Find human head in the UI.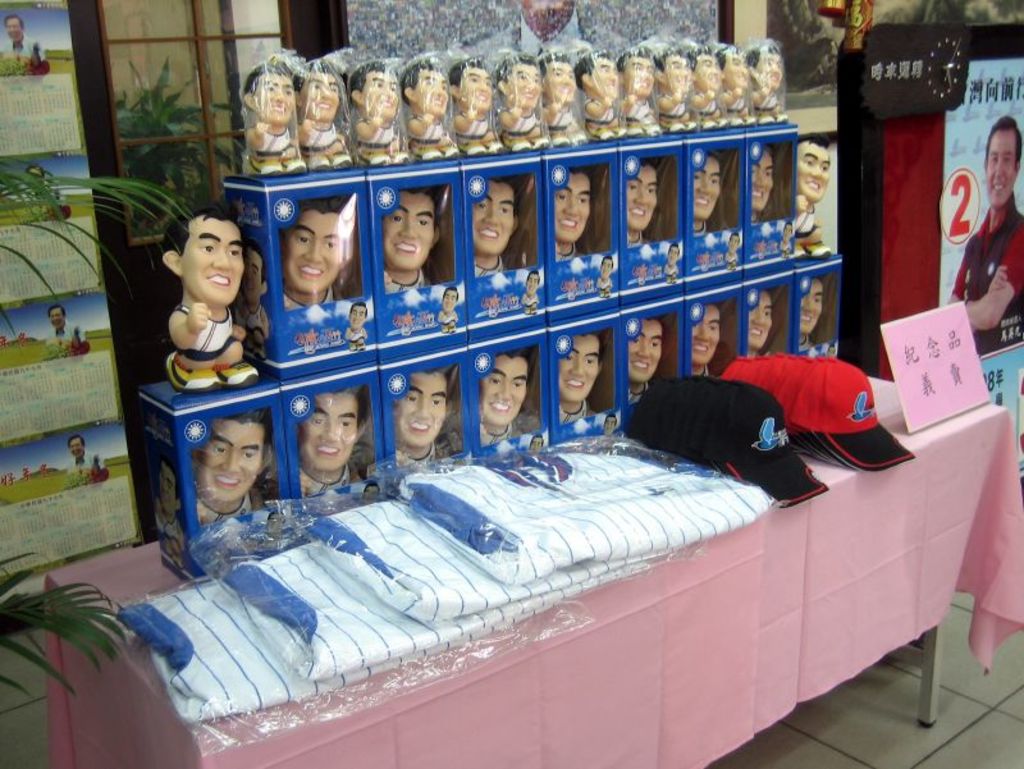
UI element at 692, 150, 721, 224.
